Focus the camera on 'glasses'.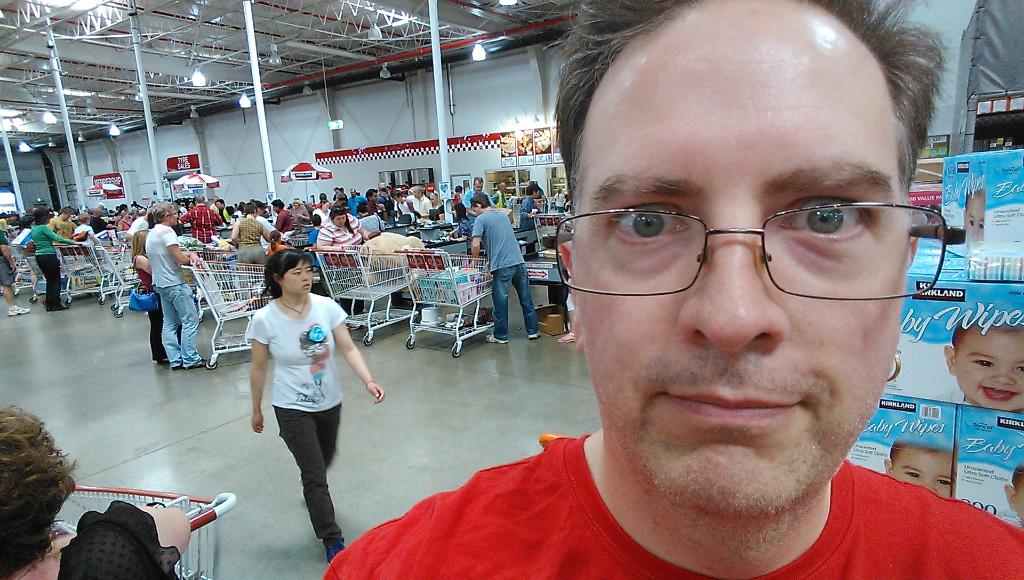
Focus region: <bbox>548, 199, 948, 302</bbox>.
